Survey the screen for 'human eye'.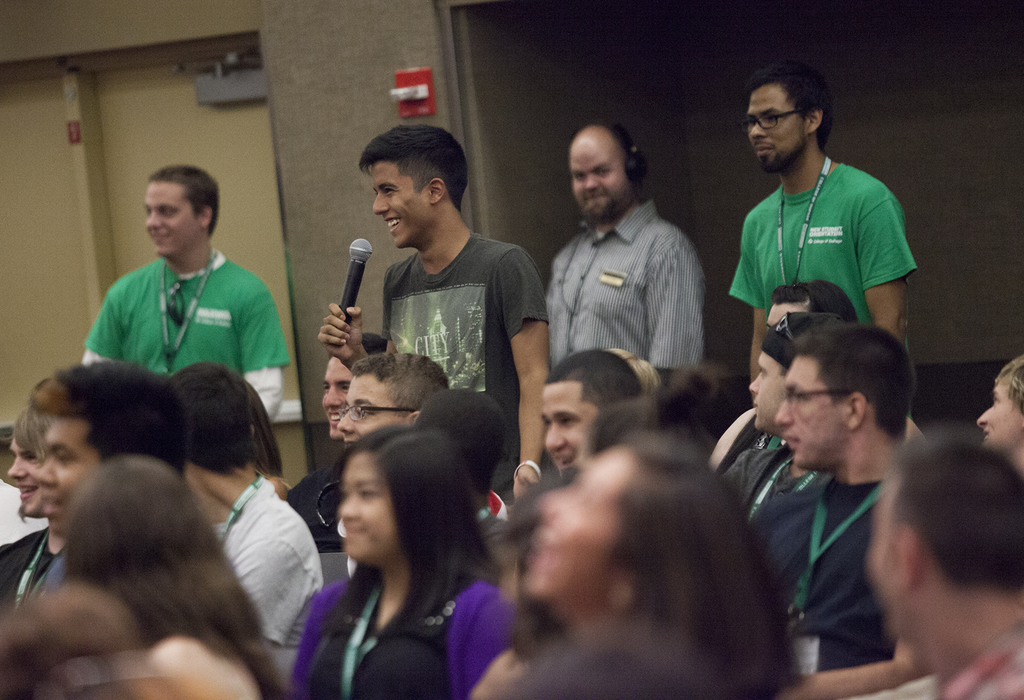
Survey found: (790, 394, 810, 406).
